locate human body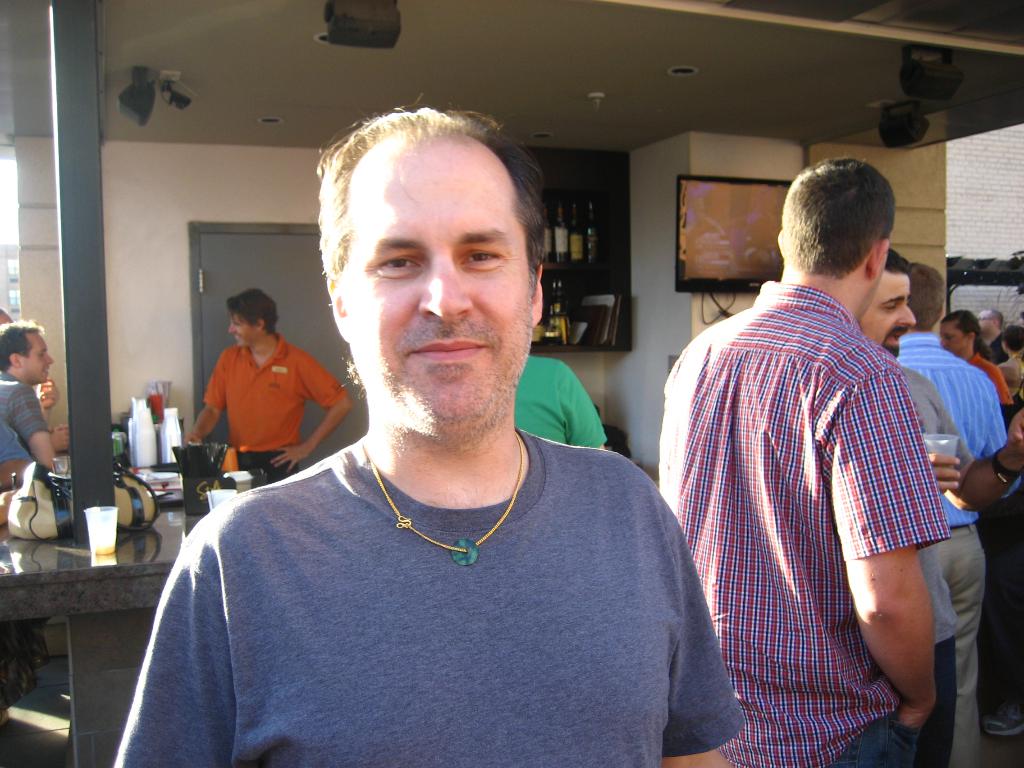
Rect(895, 331, 1023, 766)
